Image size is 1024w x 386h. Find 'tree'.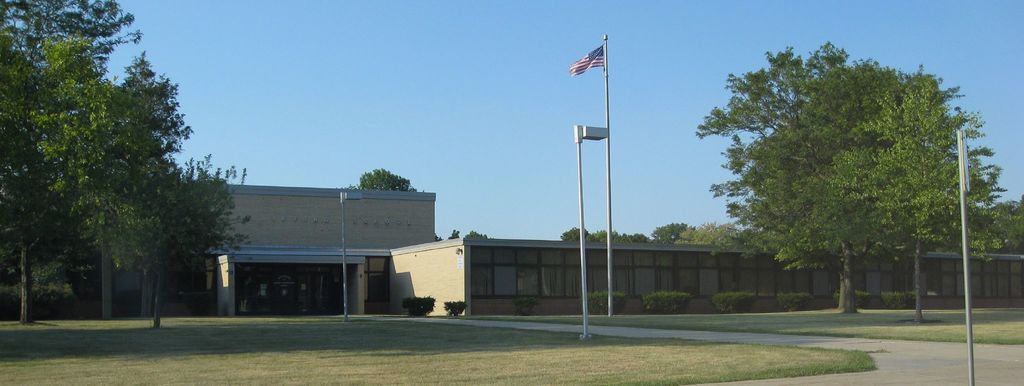
<box>980,198,1023,248</box>.
